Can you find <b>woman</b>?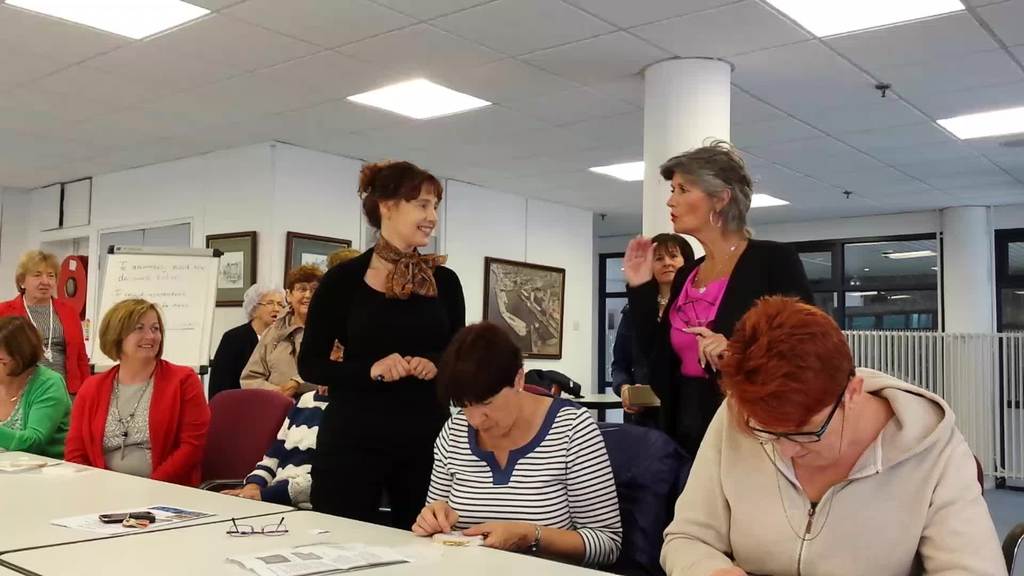
Yes, bounding box: pyautogui.locateOnScreen(409, 320, 623, 575).
